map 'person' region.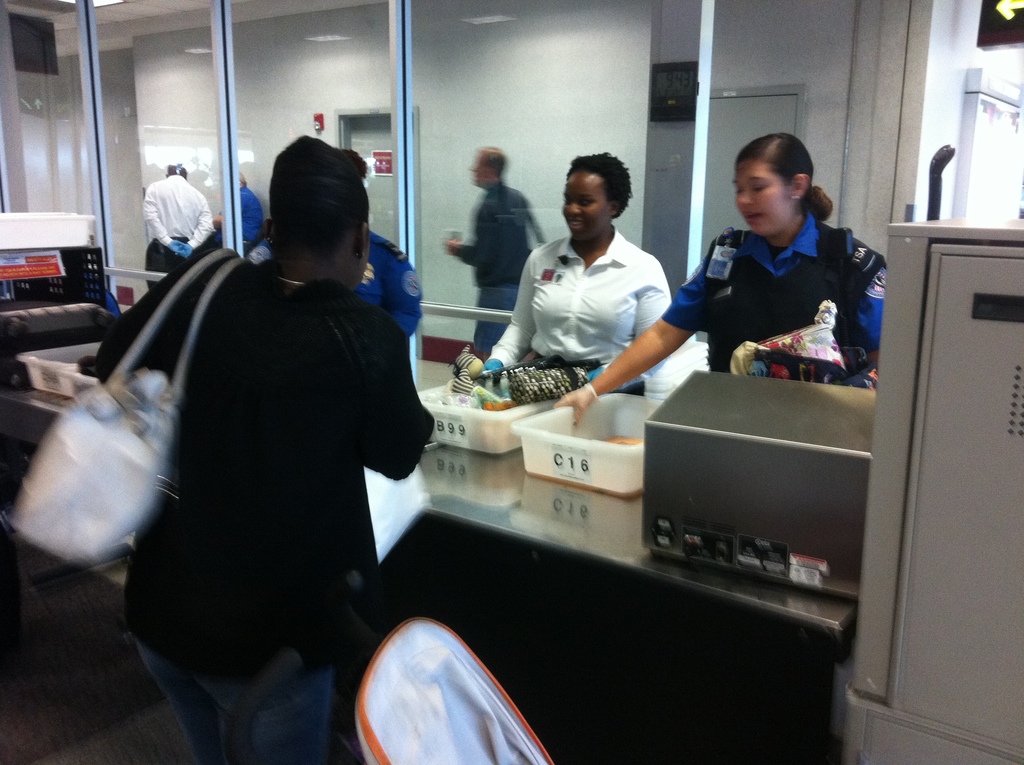
Mapped to bbox=(248, 149, 422, 339).
